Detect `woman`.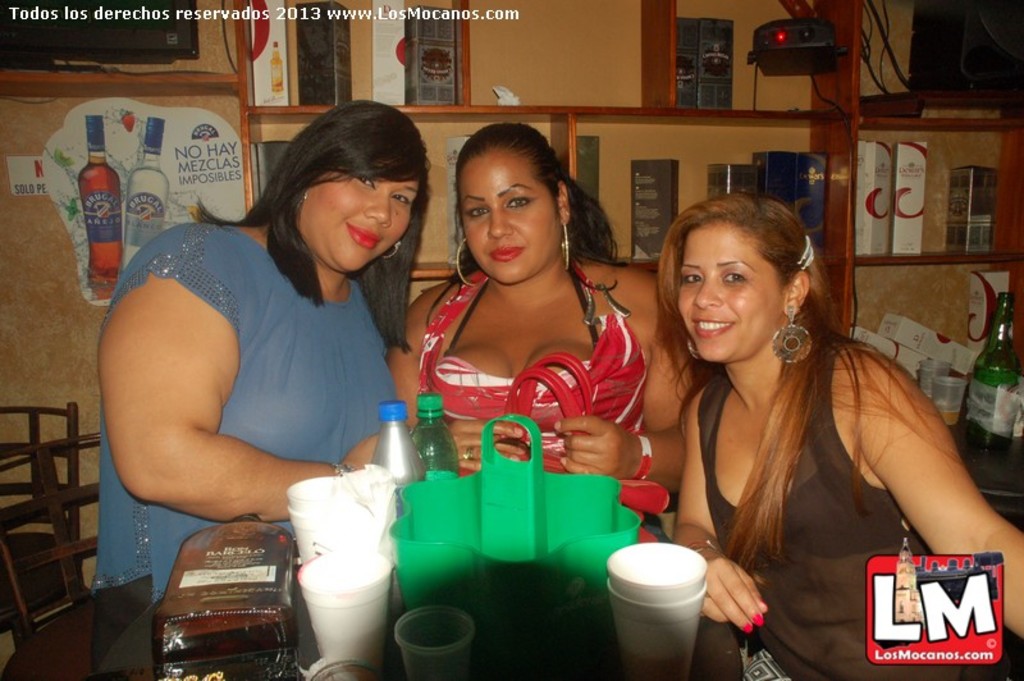
Detected at <region>396, 122, 660, 502</region>.
